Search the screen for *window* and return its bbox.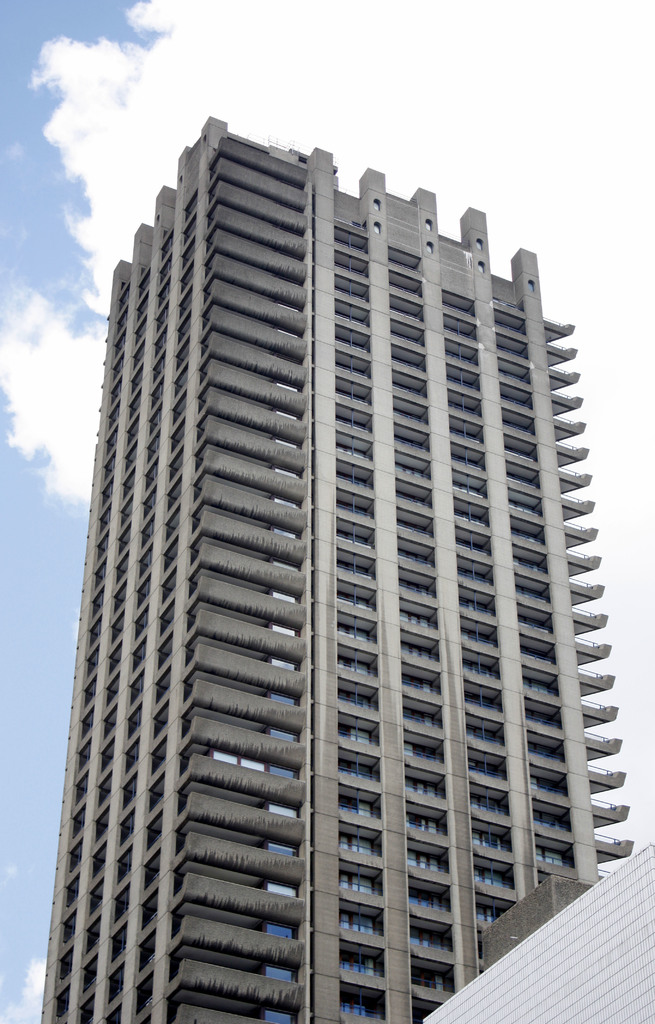
Found: crop(338, 957, 376, 976).
